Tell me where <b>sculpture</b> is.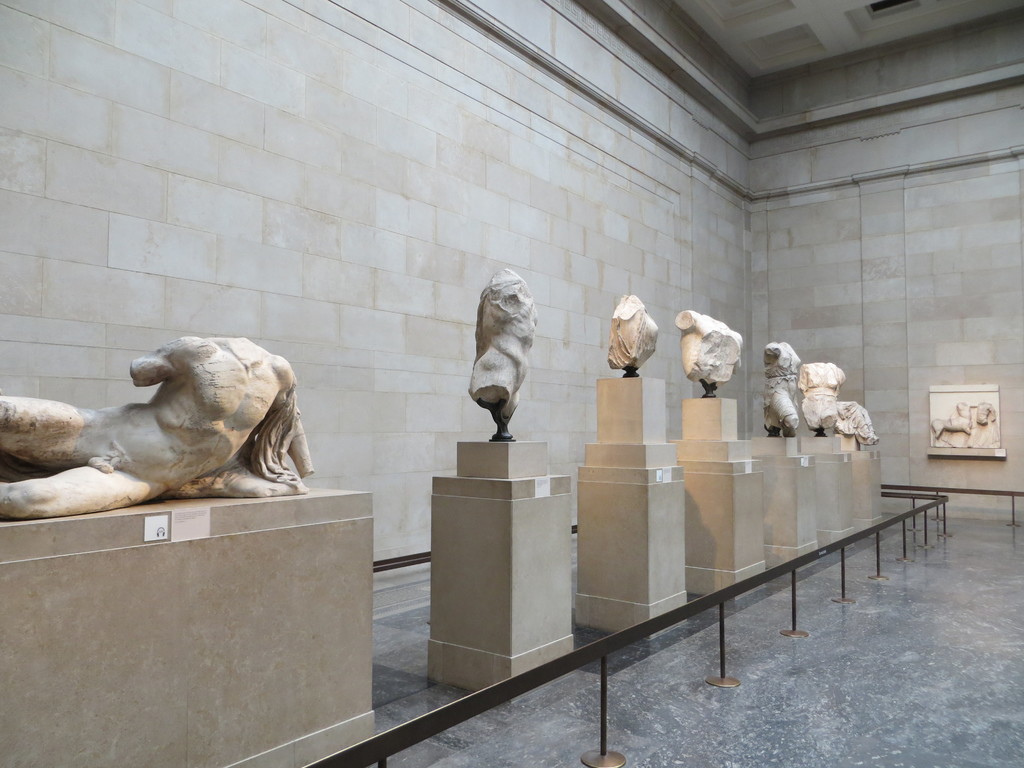
<b>sculpture</b> is at bbox=(604, 290, 664, 388).
